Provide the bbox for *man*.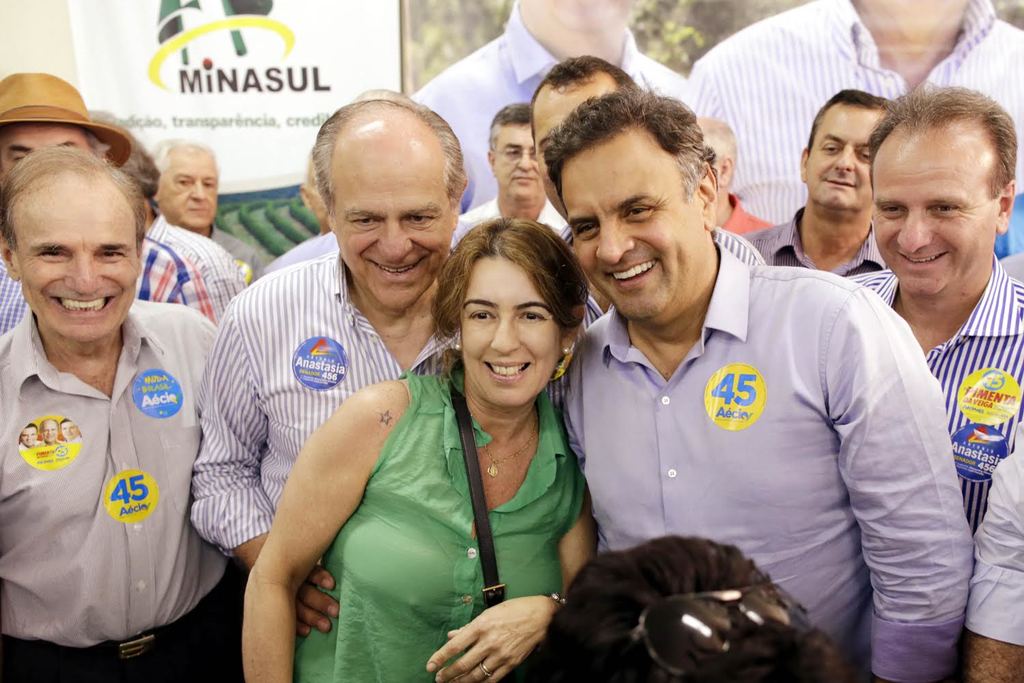
box(528, 116, 958, 654).
